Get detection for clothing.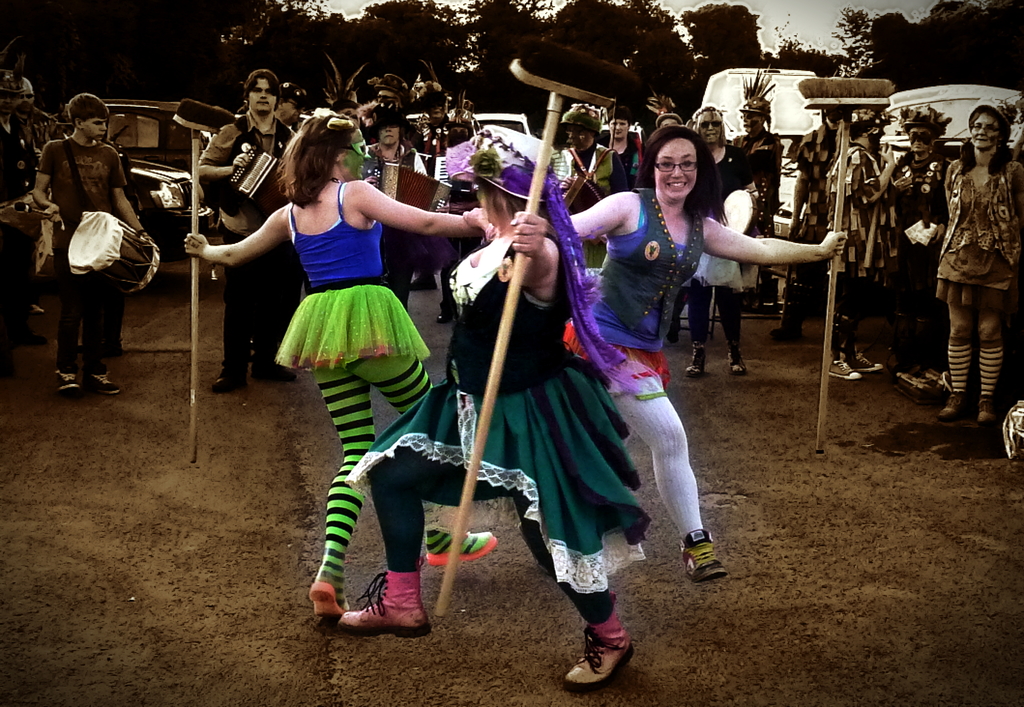
Detection: box(682, 144, 763, 349).
